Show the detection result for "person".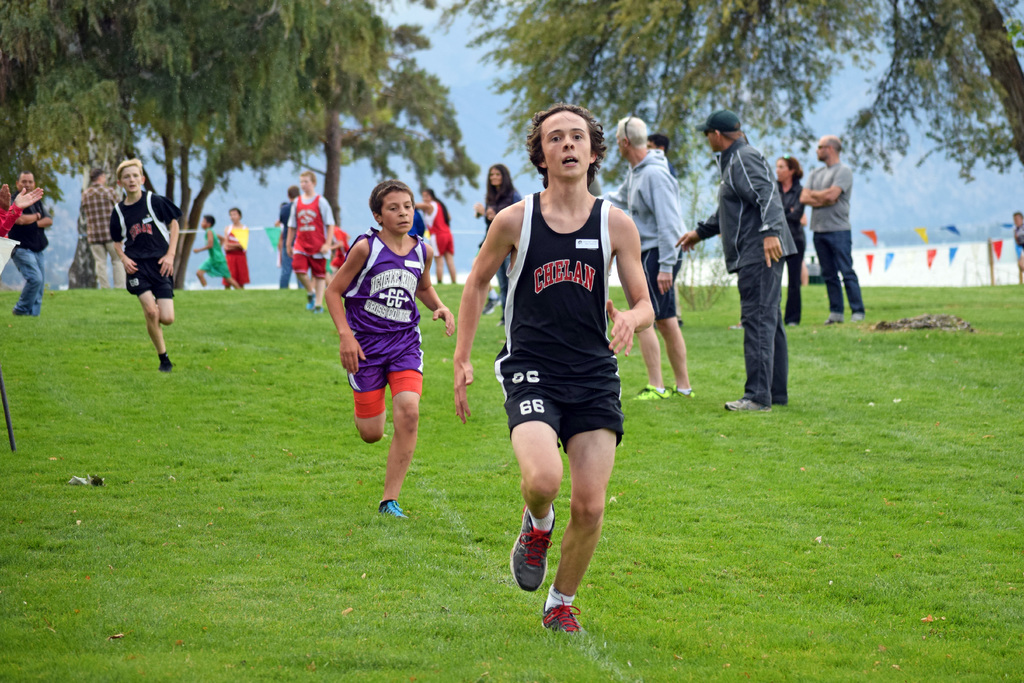
left=284, top=165, right=337, bottom=314.
